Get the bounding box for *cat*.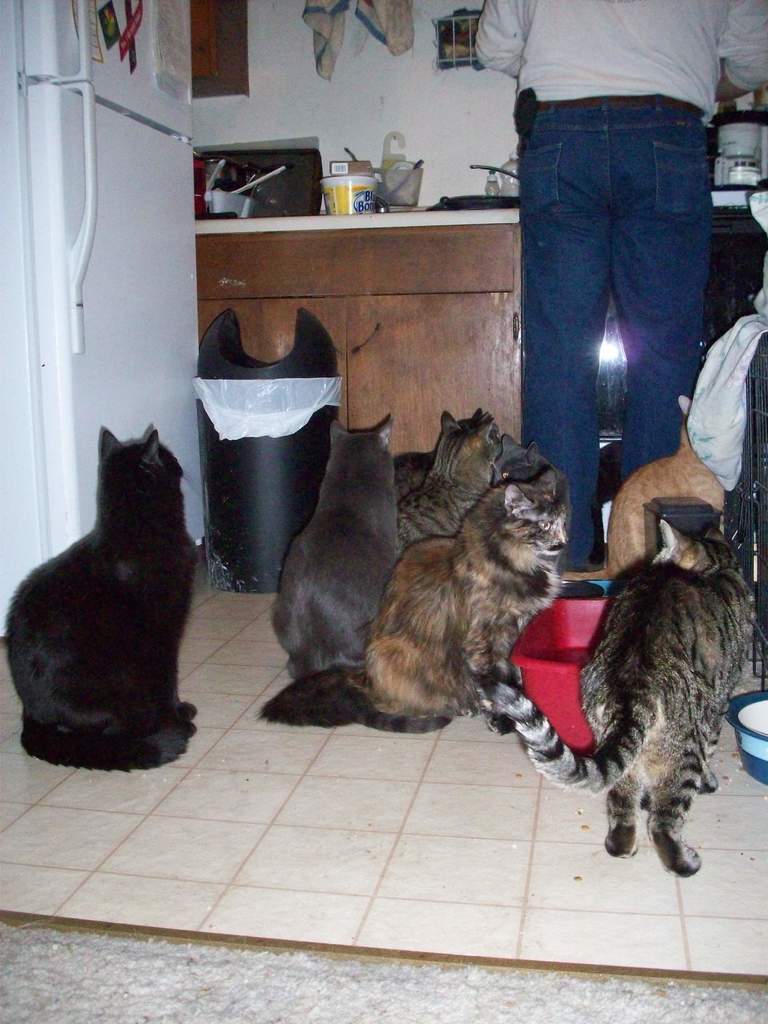
crop(0, 419, 202, 779).
